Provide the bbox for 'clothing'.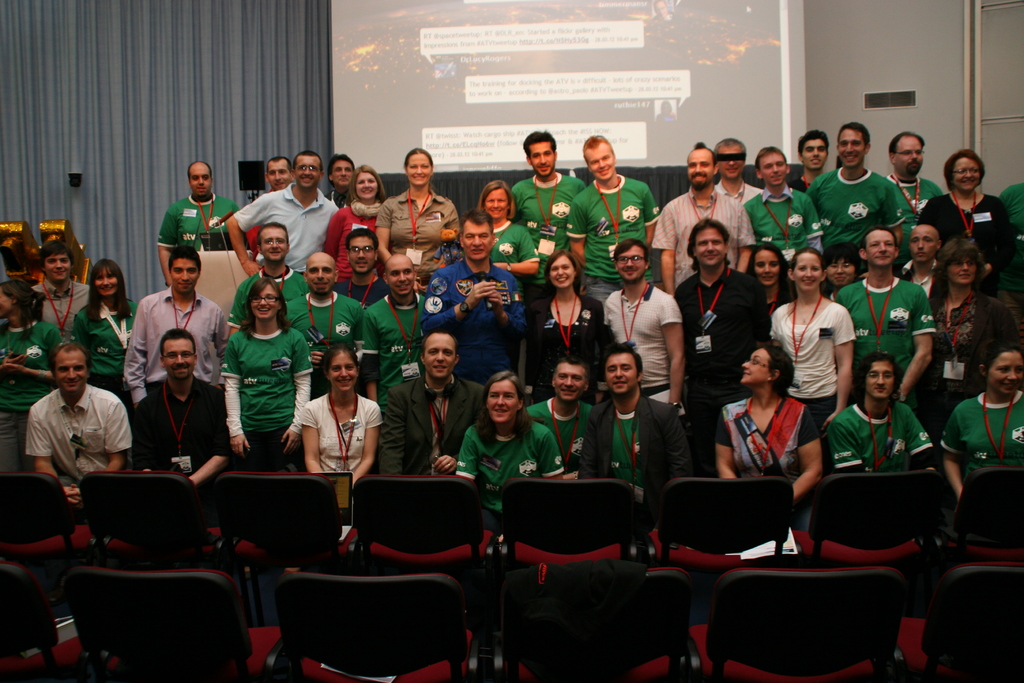
crop(529, 395, 598, 478).
